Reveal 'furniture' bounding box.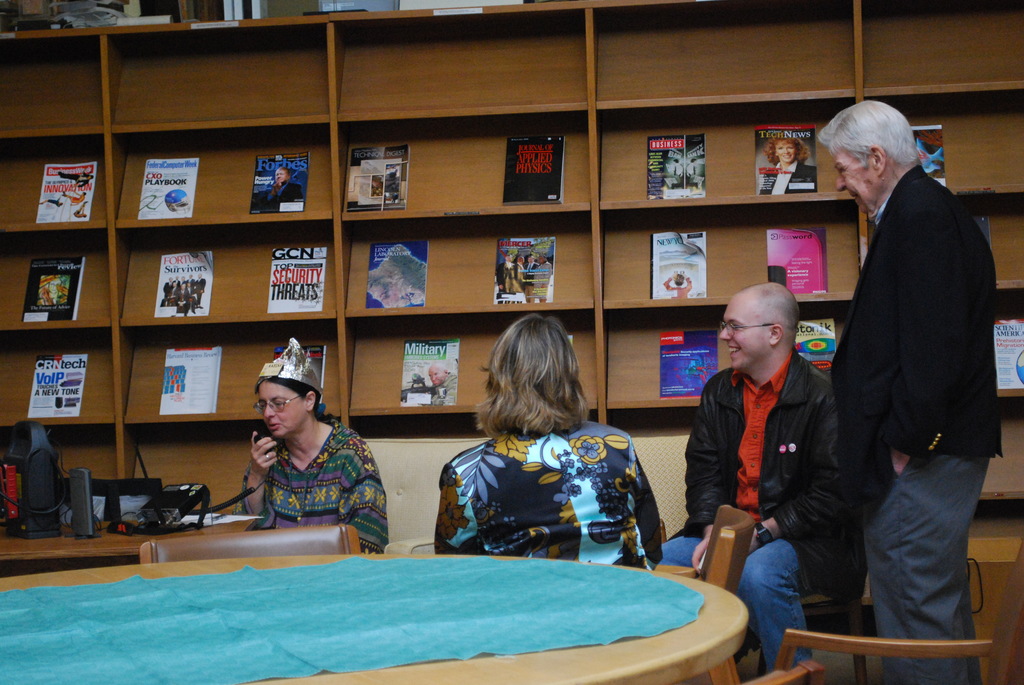
Revealed: box(3, 549, 749, 684).
